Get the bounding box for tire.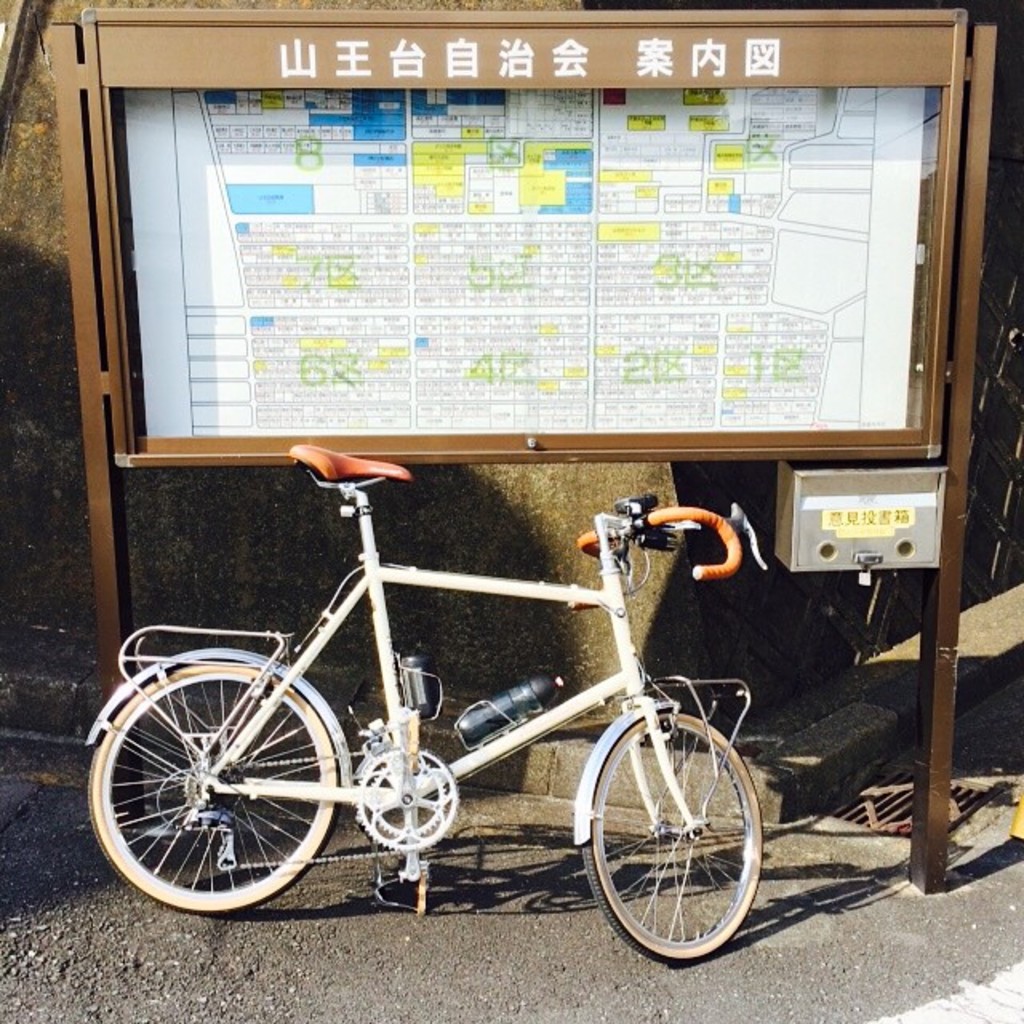
88:661:339:912.
